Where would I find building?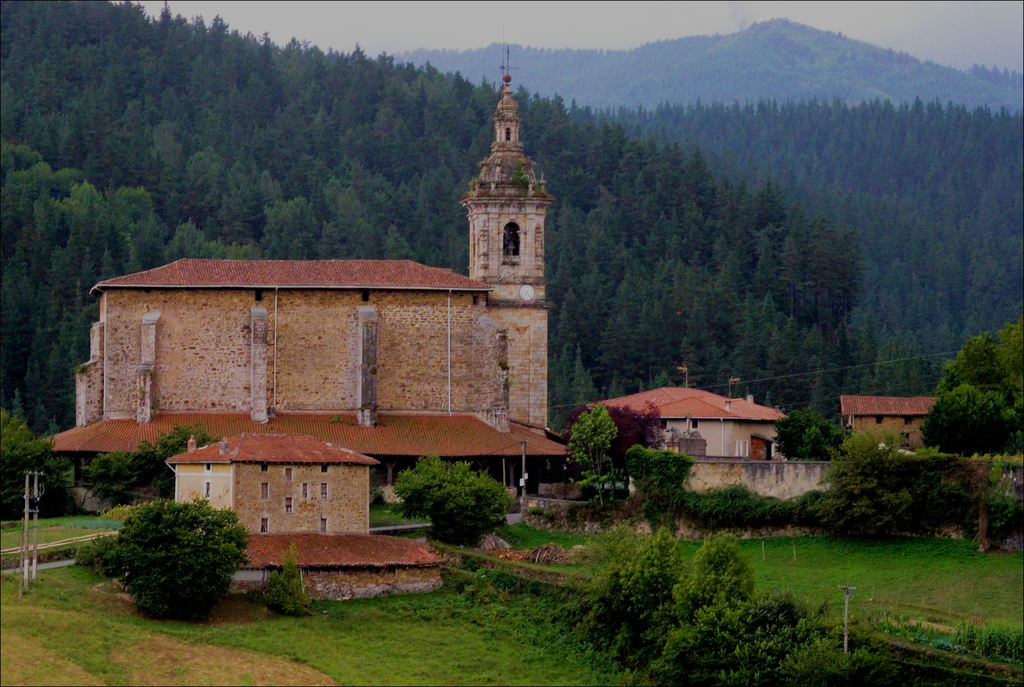
At bbox=[56, 79, 557, 452].
